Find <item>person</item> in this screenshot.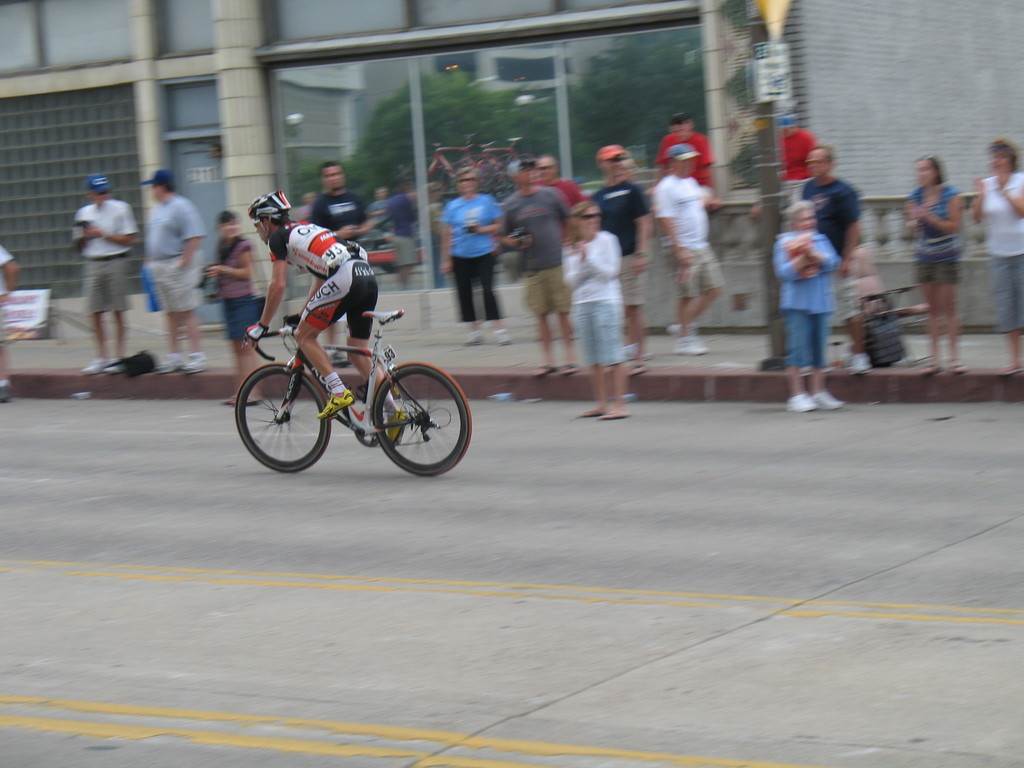
The bounding box for <item>person</item> is rect(558, 198, 639, 423).
